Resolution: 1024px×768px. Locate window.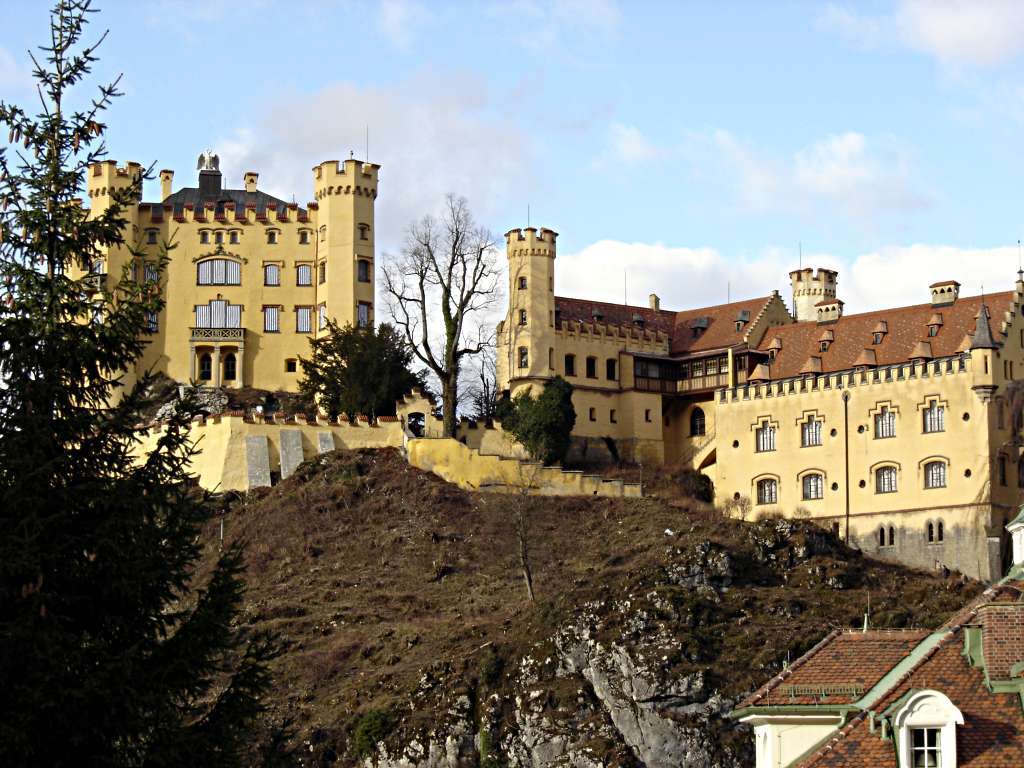
297, 230, 314, 243.
